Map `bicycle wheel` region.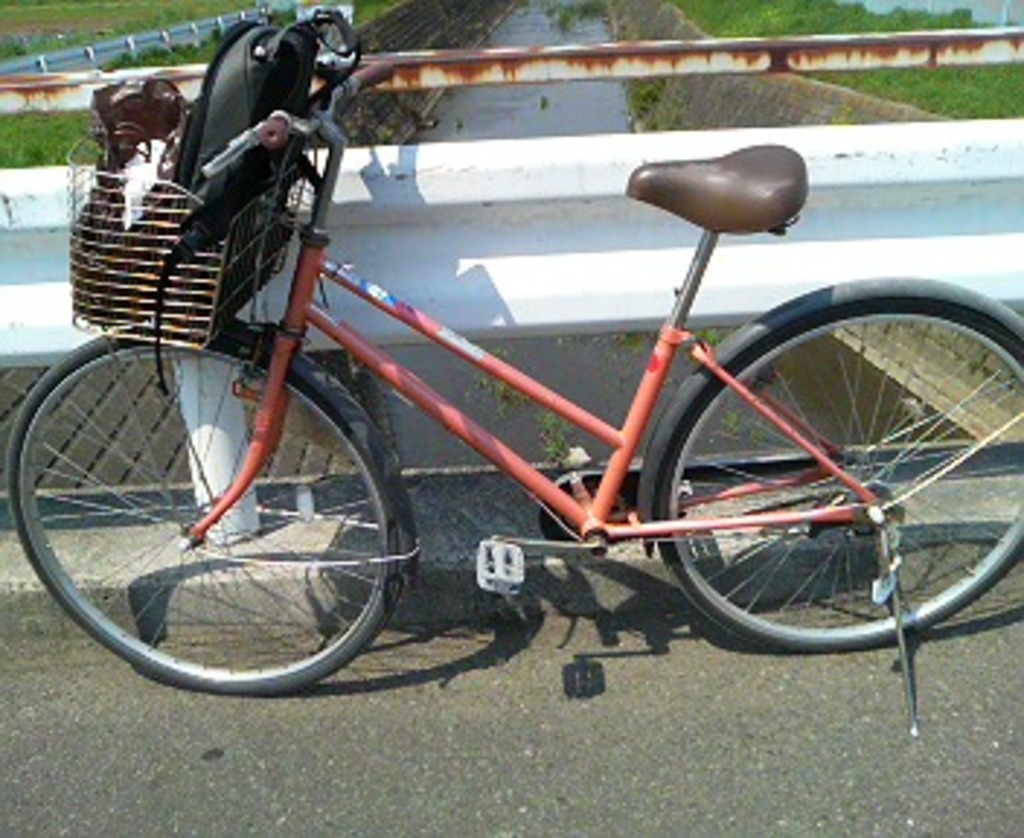
Mapped to crop(617, 288, 1023, 698).
